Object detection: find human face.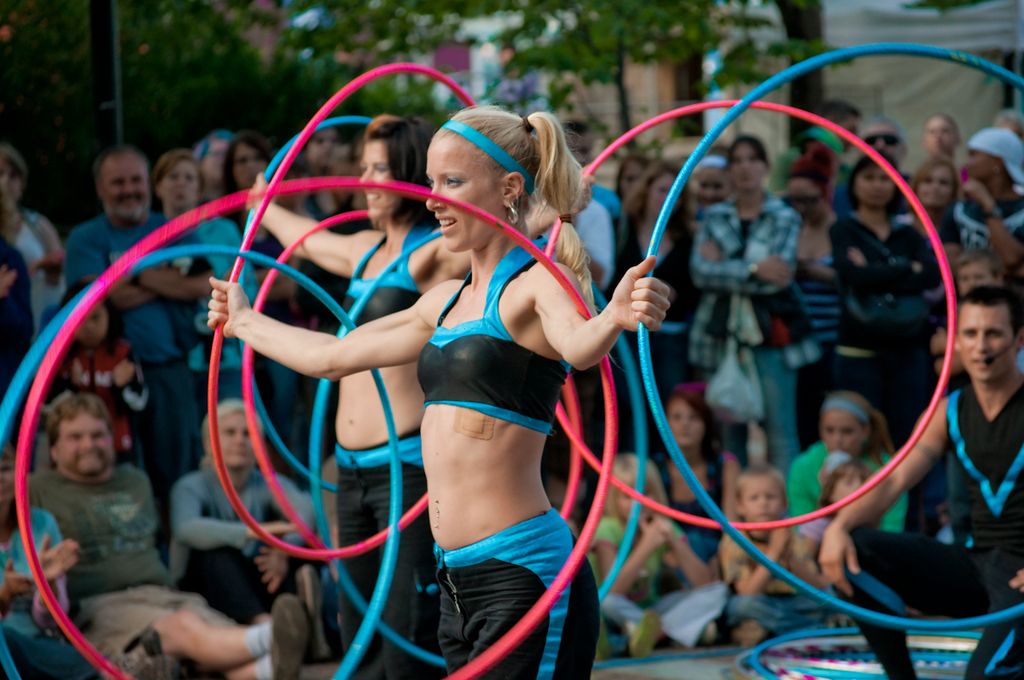
730,142,769,189.
